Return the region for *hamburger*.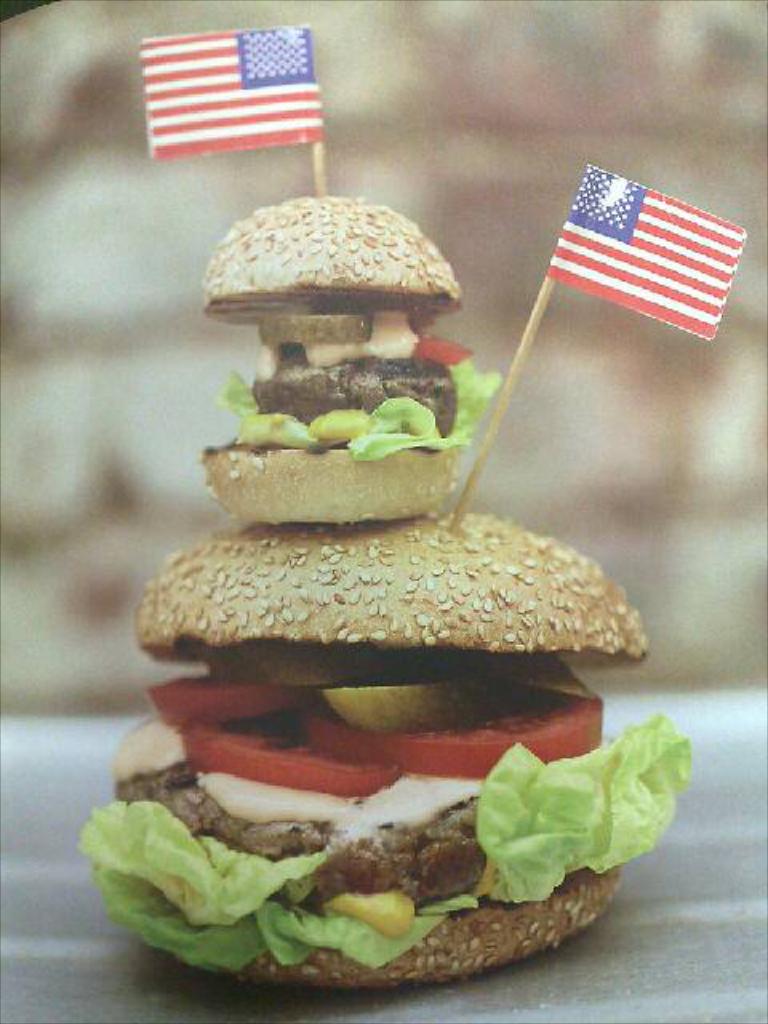
select_region(62, 518, 693, 978).
